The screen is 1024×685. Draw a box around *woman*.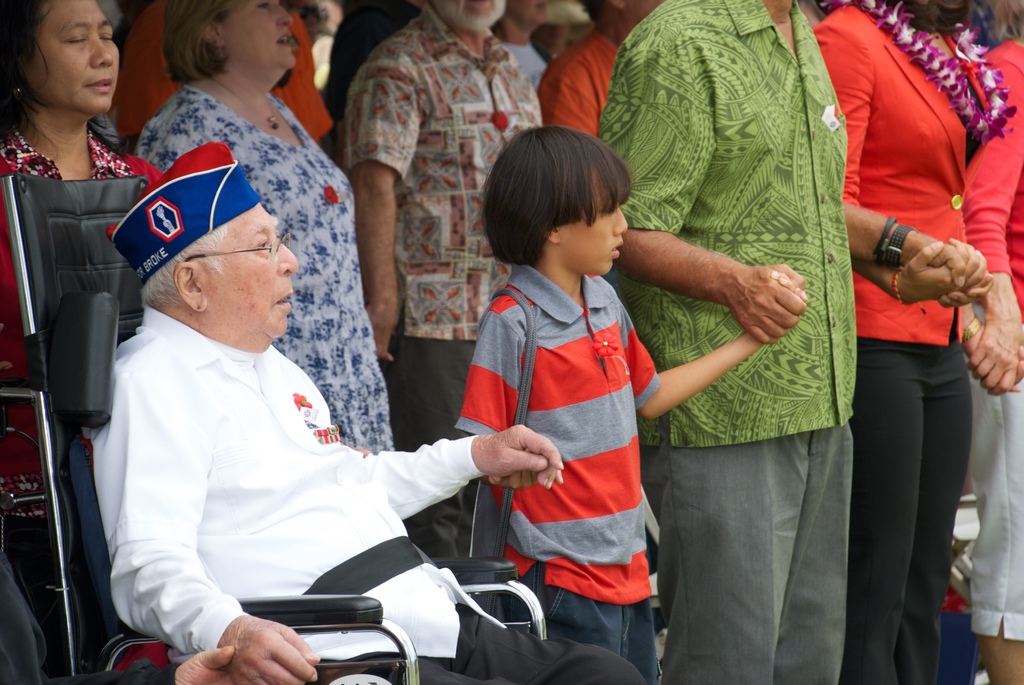
x1=0 y1=0 x2=141 y2=684.
